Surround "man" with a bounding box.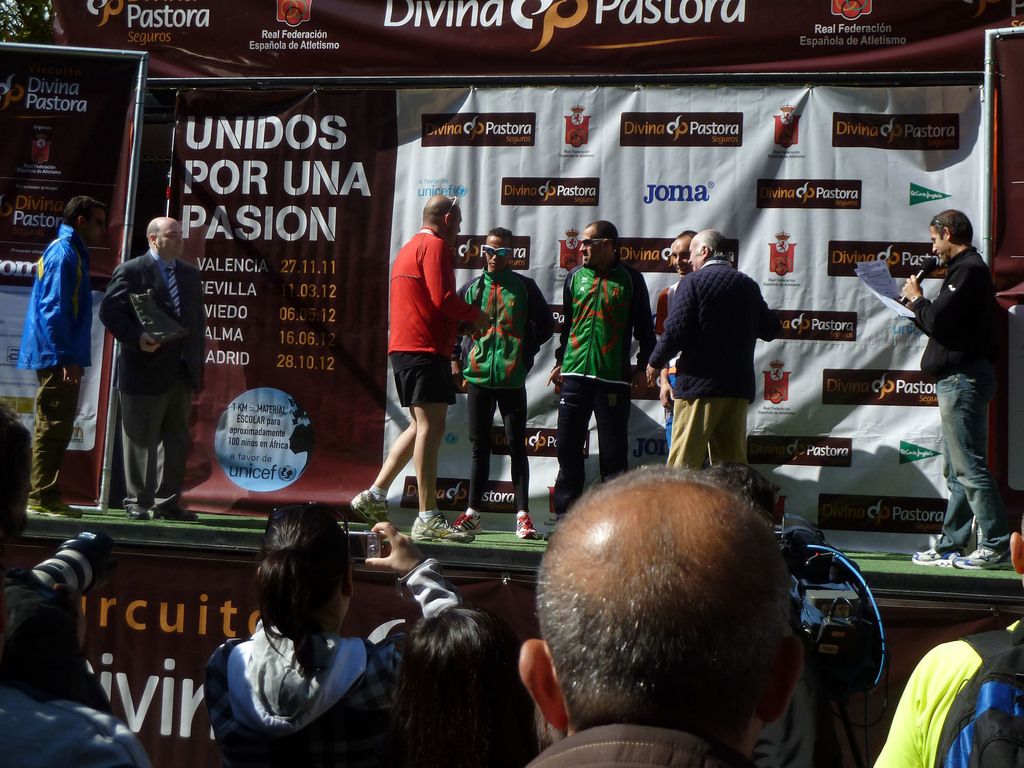
(15,192,108,517).
